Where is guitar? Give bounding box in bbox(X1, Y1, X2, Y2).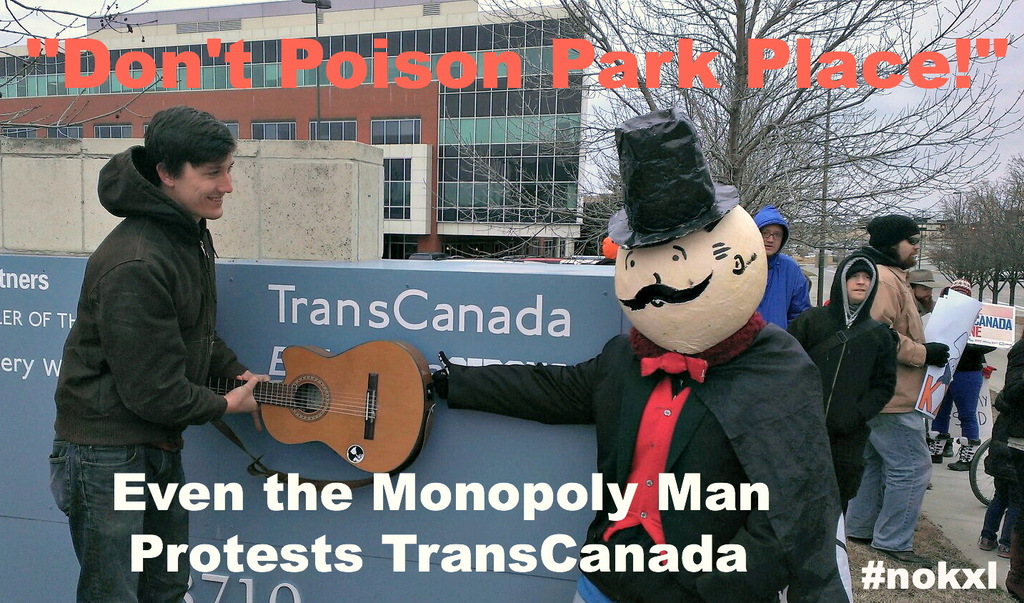
bbox(193, 337, 447, 471).
